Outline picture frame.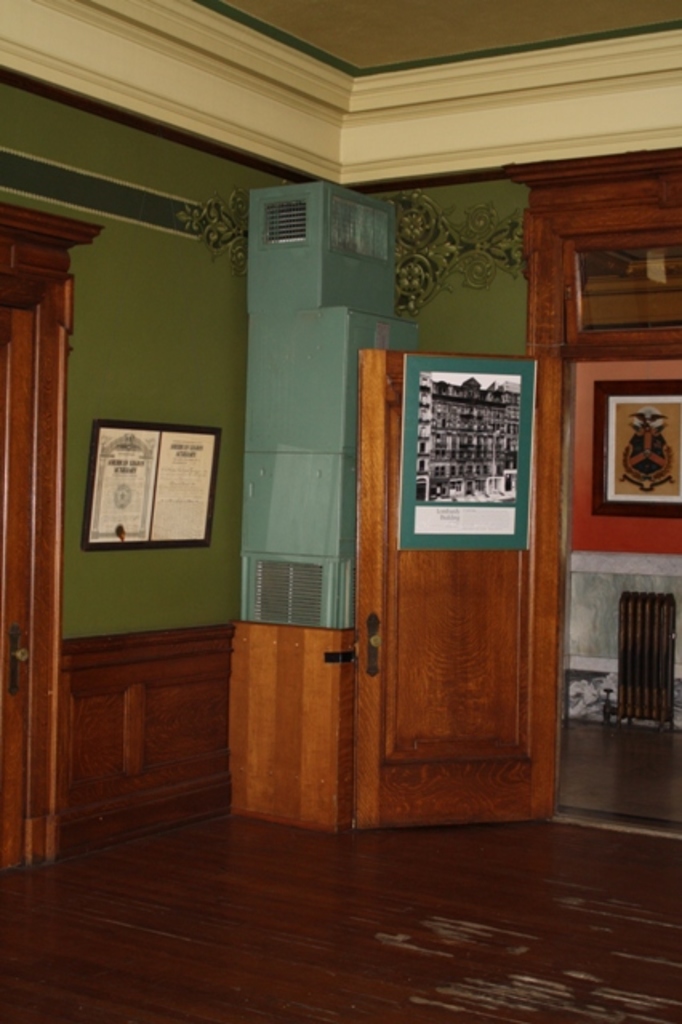
Outline: select_region(592, 379, 680, 522).
